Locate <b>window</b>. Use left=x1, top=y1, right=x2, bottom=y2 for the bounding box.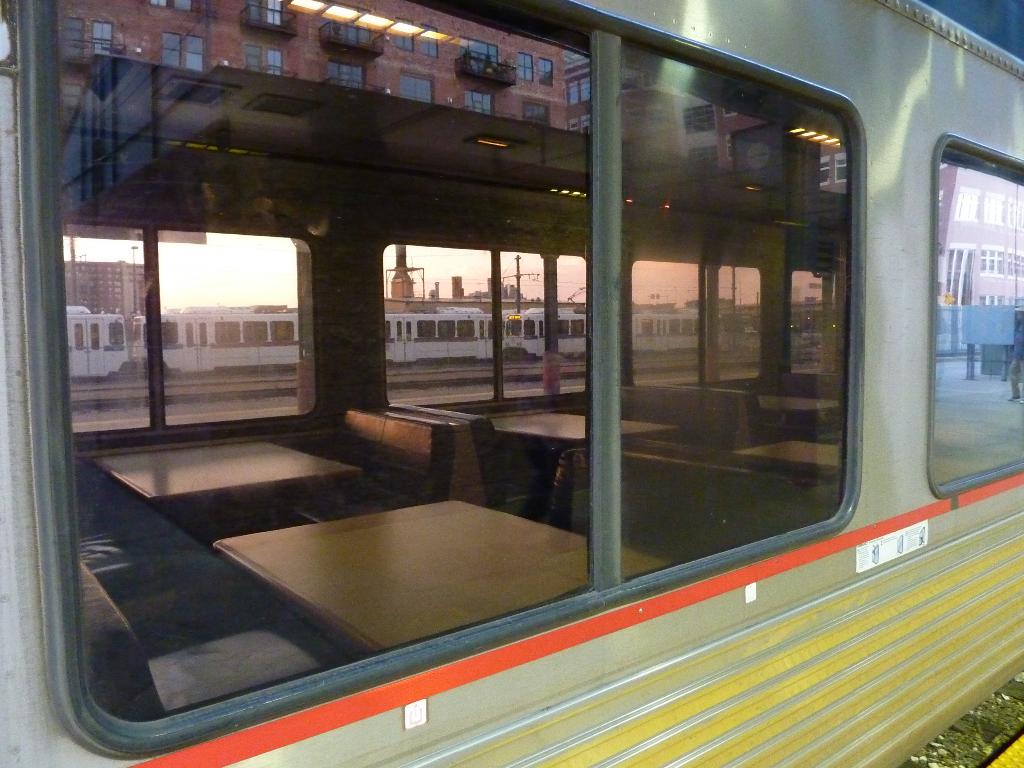
left=1006, top=197, right=1022, bottom=228.
